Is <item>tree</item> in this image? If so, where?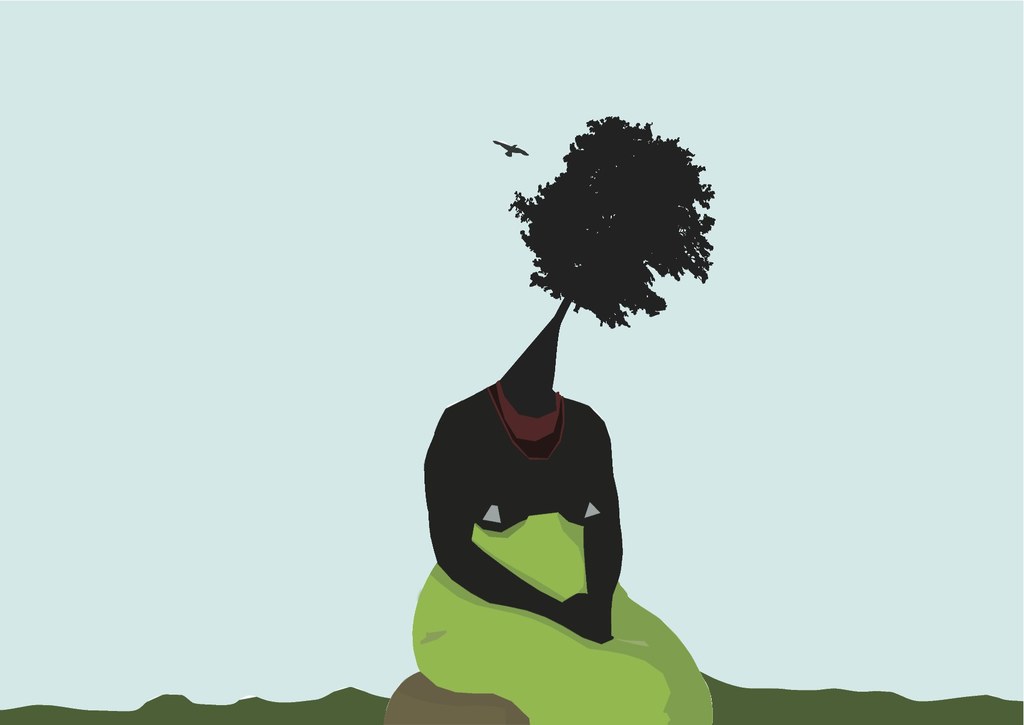
Yes, at <region>508, 114, 719, 343</region>.
